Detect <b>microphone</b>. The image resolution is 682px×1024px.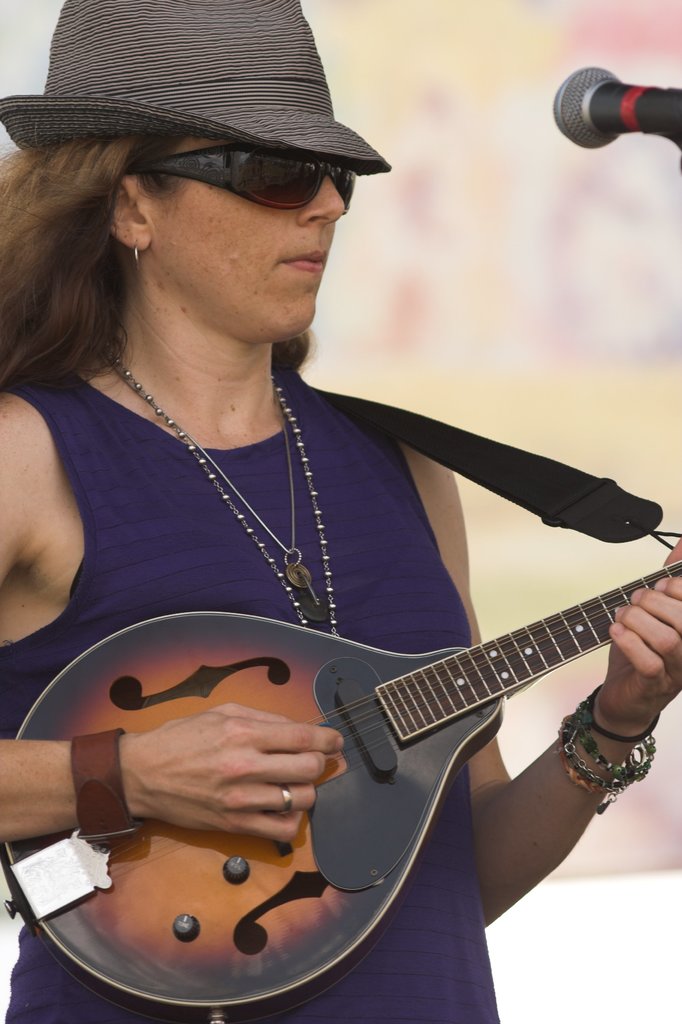
x1=542 y1=58 x2=676 y2=150.
